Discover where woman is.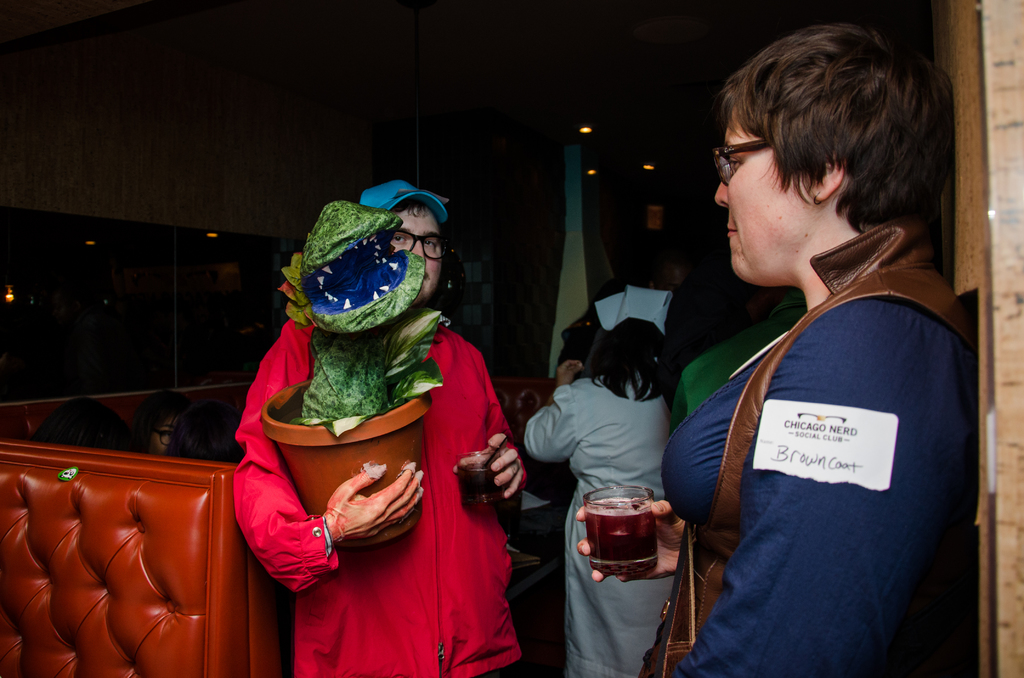
Discovered at left=520, top=315, right=675, bottom=677.
